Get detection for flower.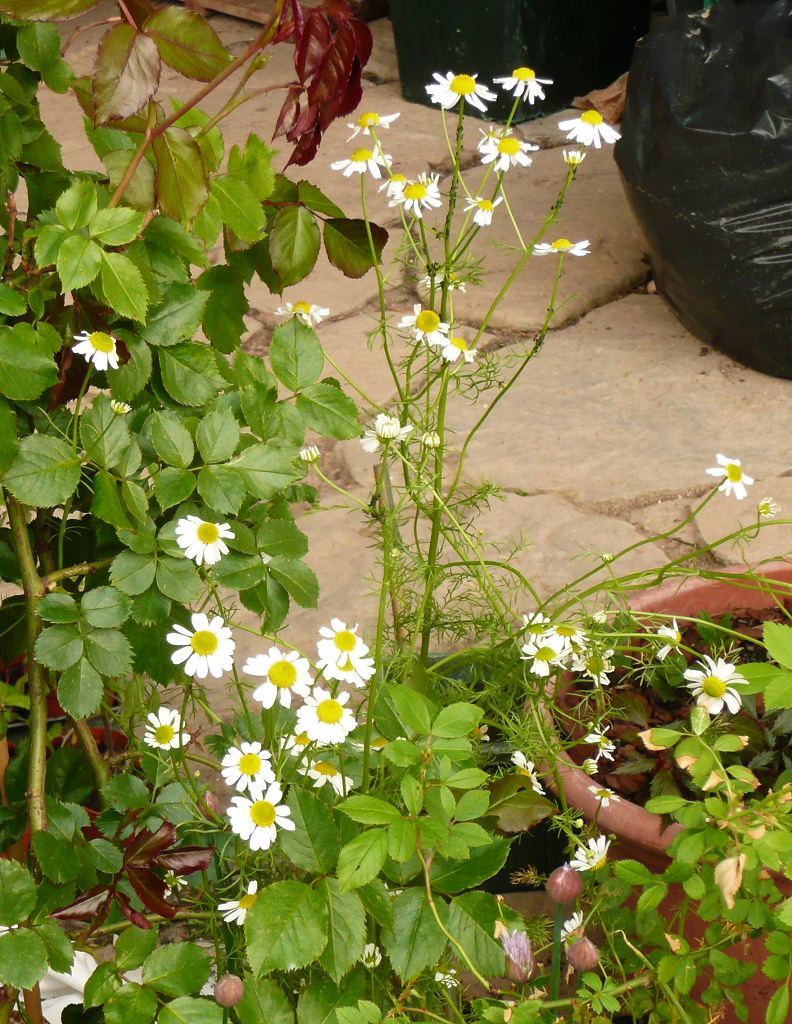
Detection: box(174, 510, 237, 570).
